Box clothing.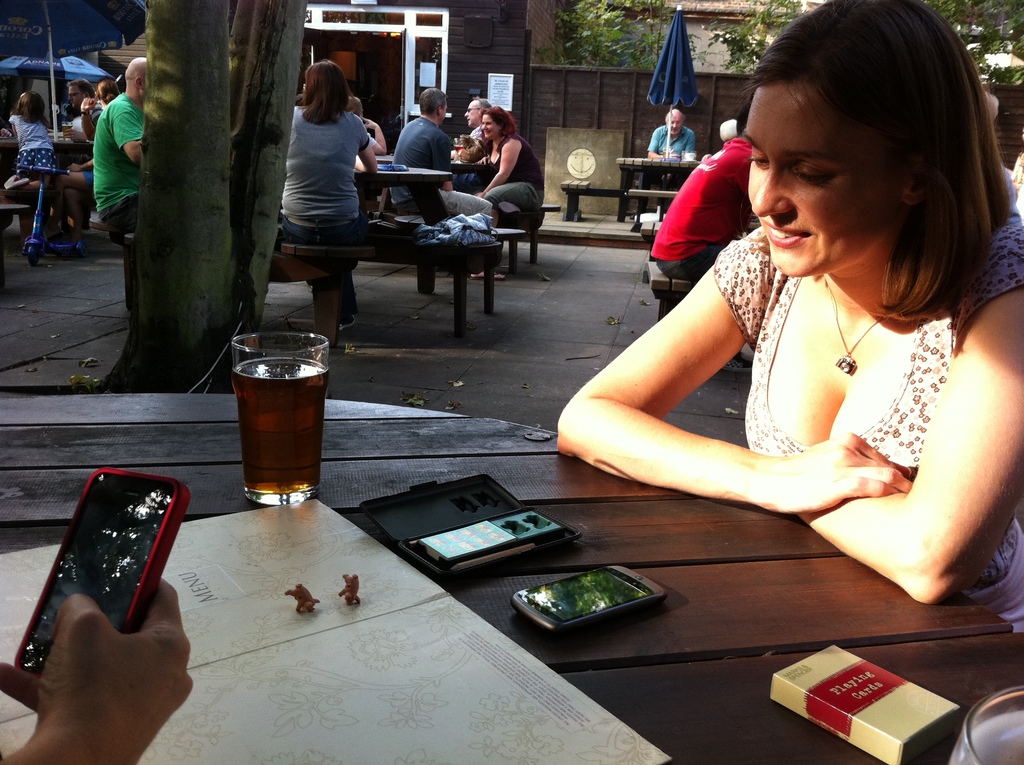
crop(483, 132, 548, 212).
